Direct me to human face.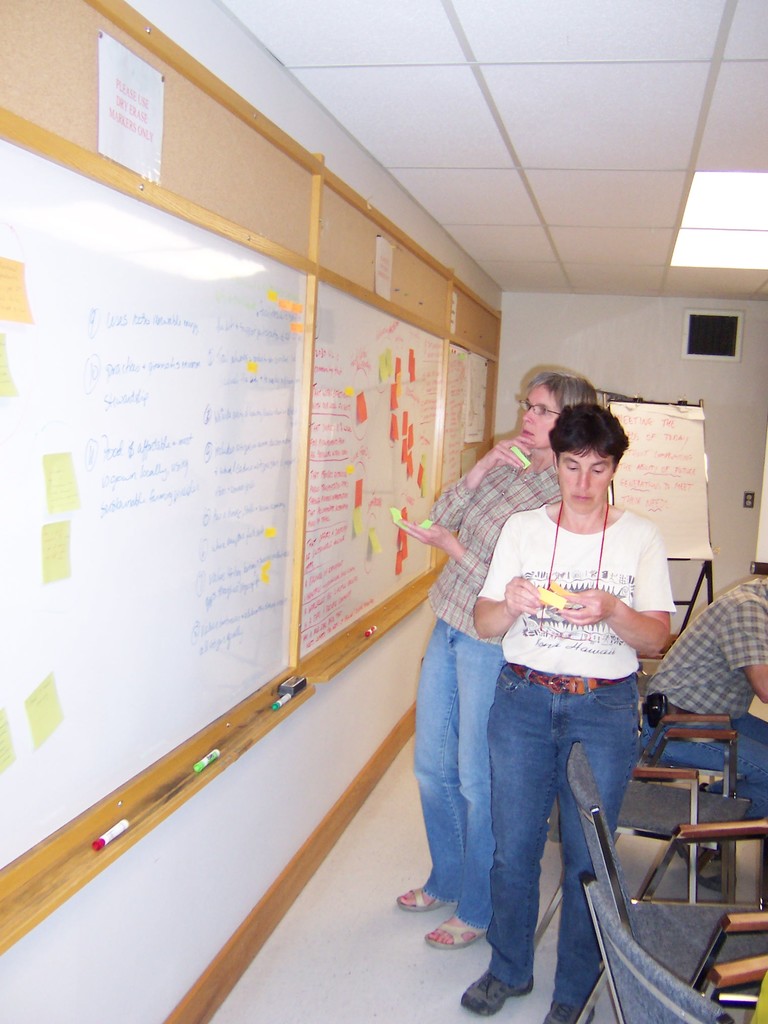
Direction: pyautogui.locateOnScreen(518, 386, 566, 447).
